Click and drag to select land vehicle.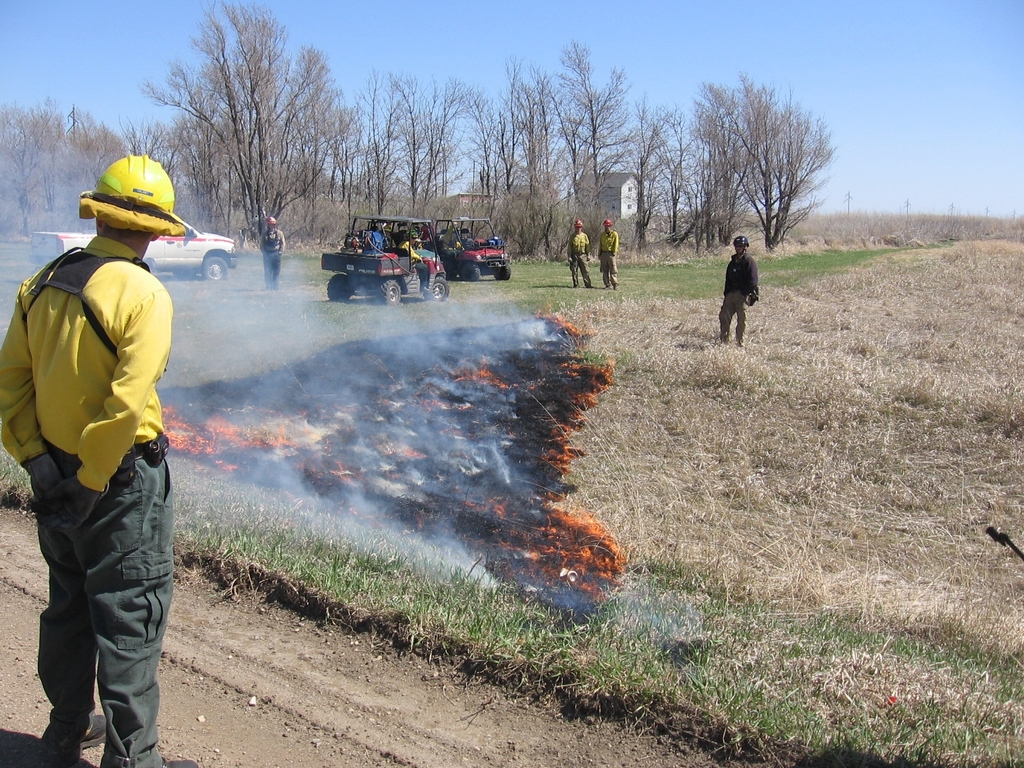
Selection: 34, 213, 235, 283.
